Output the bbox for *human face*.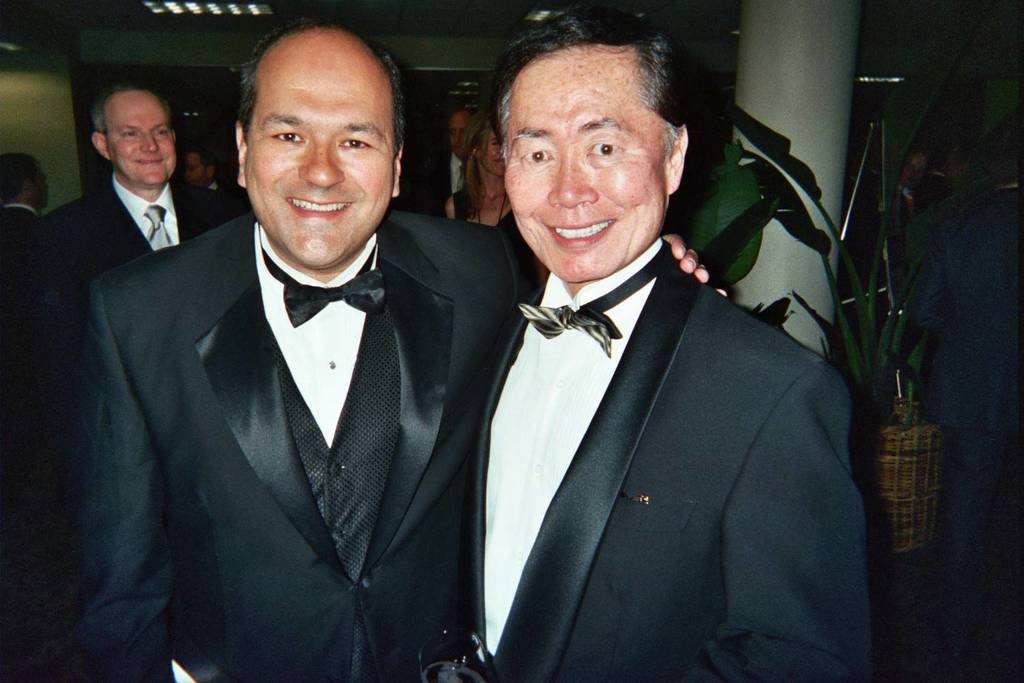
[248,23,384,266].
